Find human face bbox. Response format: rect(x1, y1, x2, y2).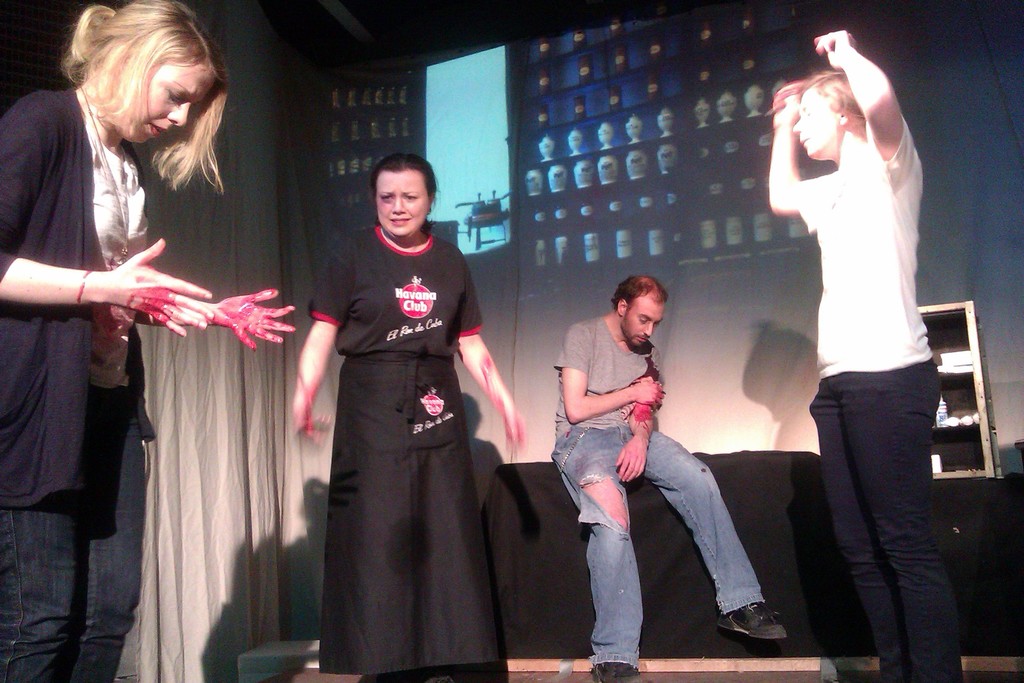
rect(118, 54, 214, 145).
